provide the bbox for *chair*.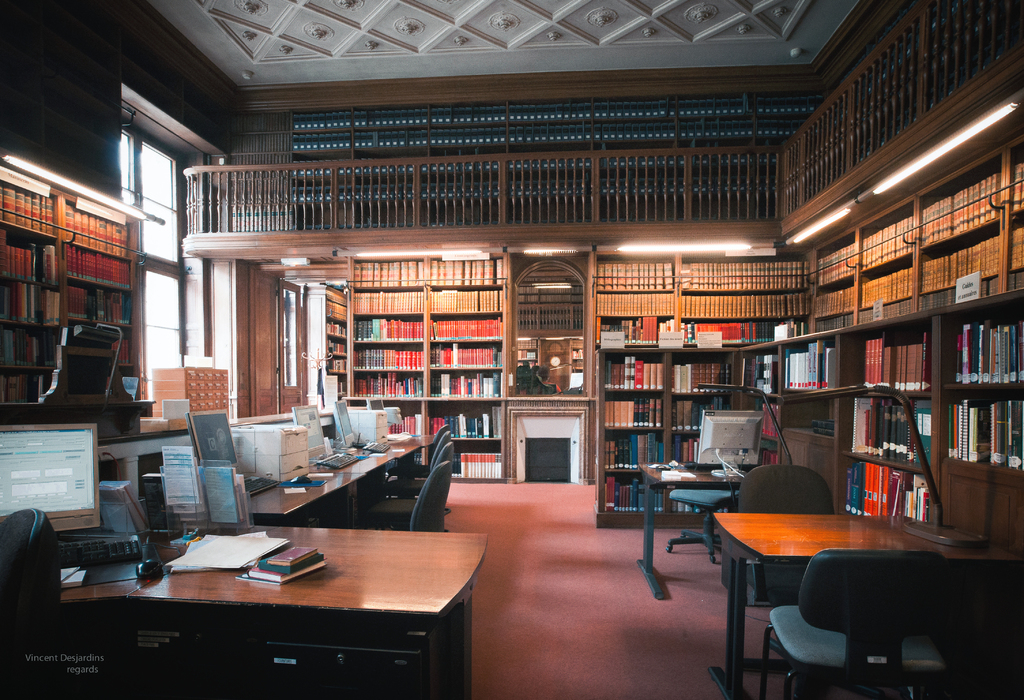
Rect(385, 431, 447, 518).
